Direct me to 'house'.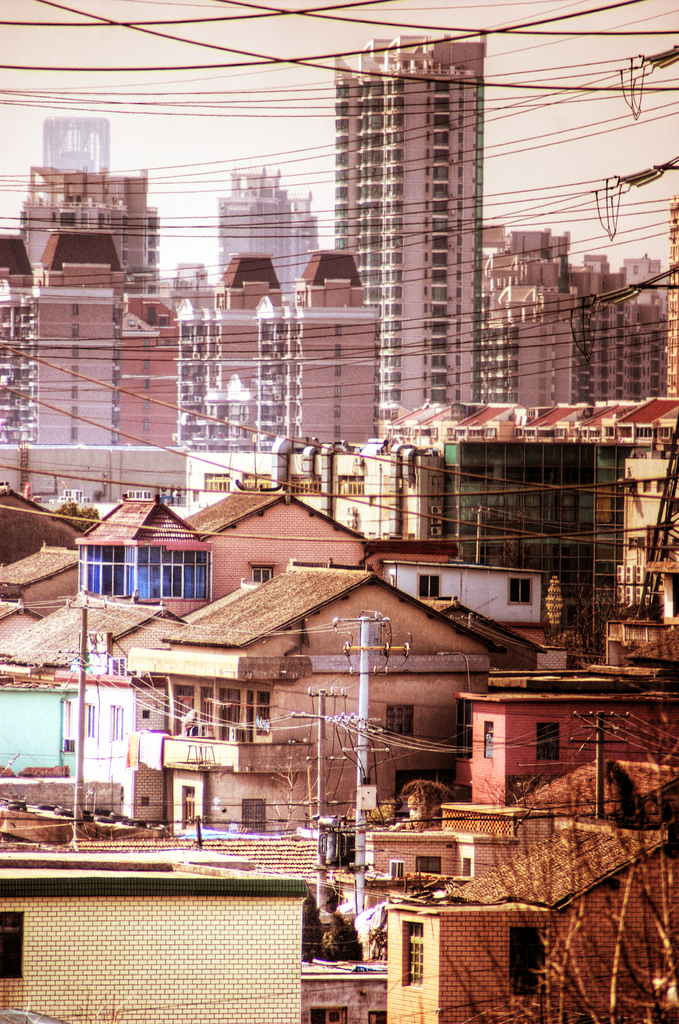
Direction: bbox=[0, 540, 85, 614].
